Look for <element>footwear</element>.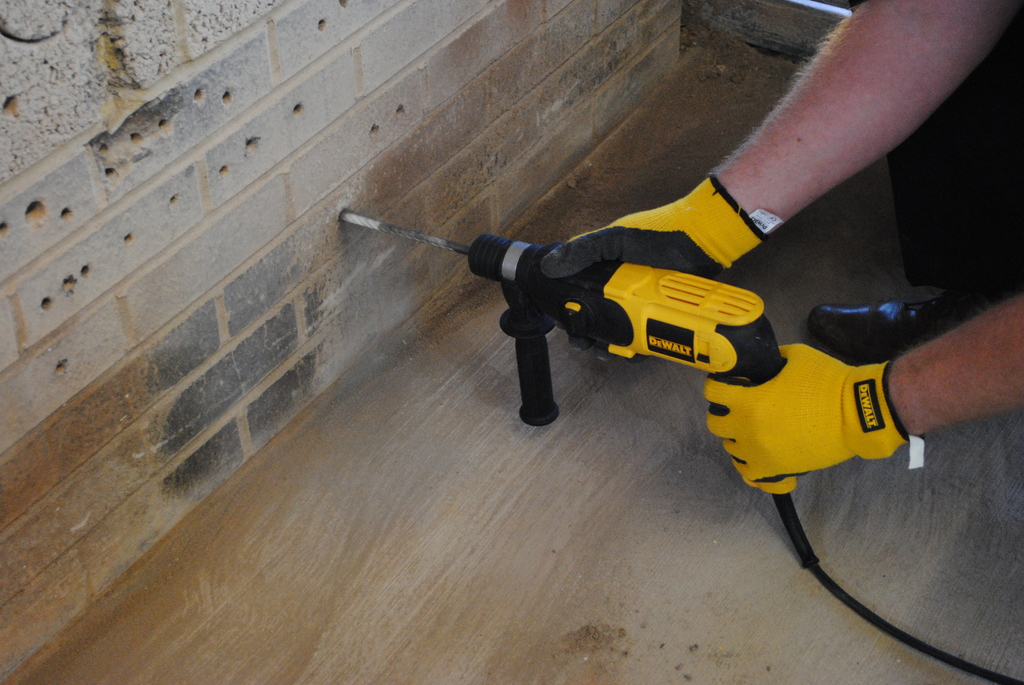
Found: region(807, 289, 933, 366).
